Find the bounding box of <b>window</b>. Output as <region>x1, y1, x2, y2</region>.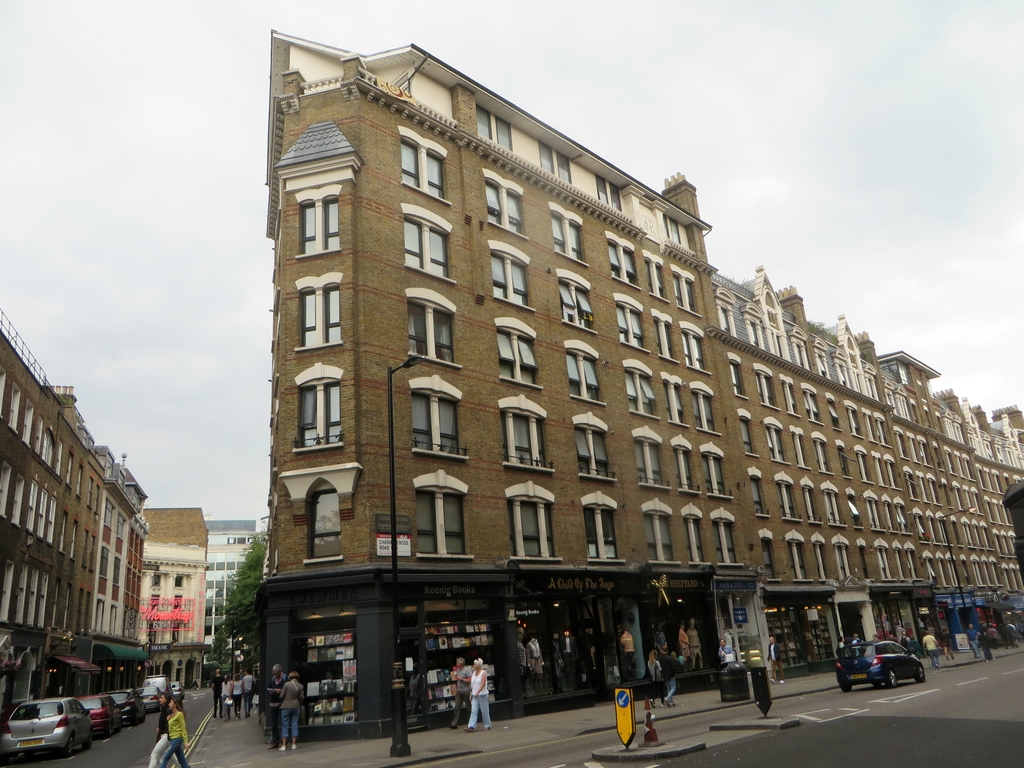
<region>785, 527, 809, 580</region>.
